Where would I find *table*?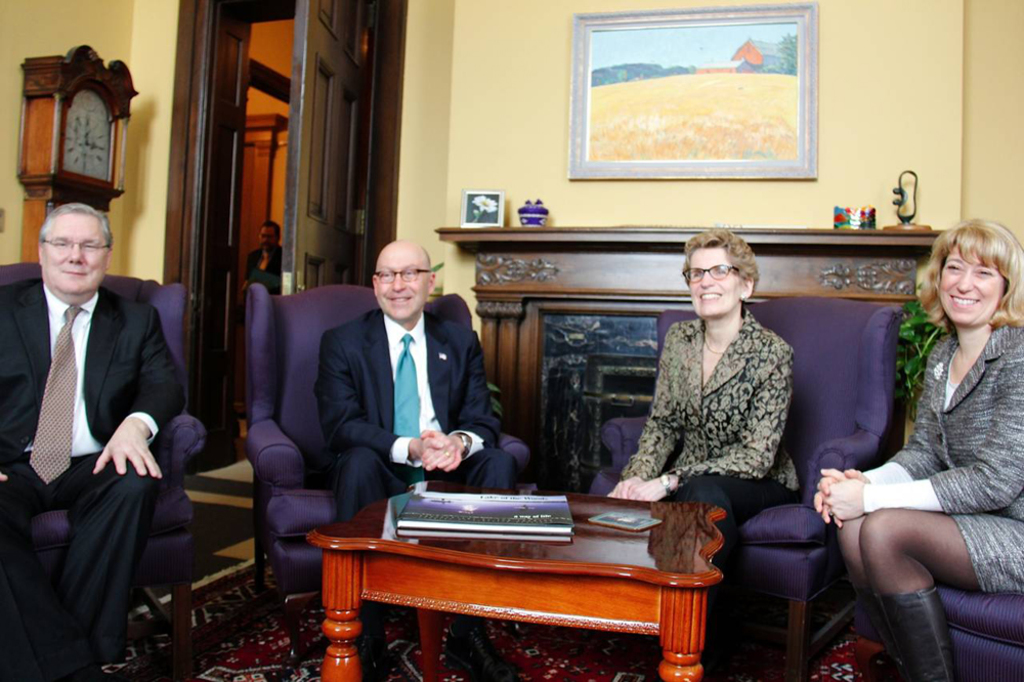
At detection(284, 496, 771, 673).
